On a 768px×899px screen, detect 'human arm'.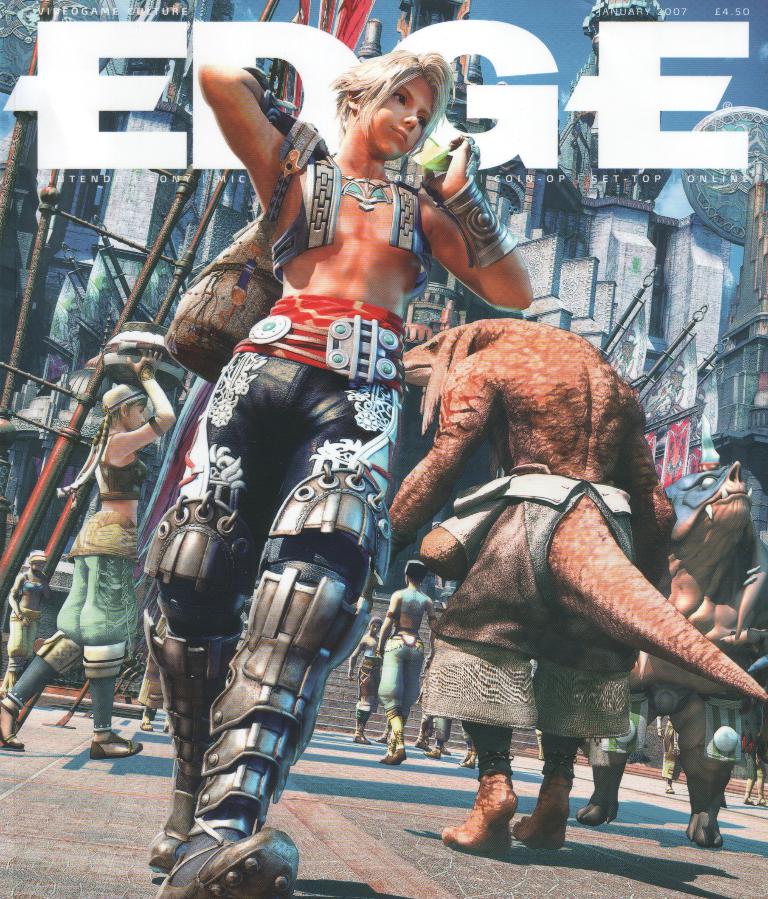
left=416, top=596, right=445, bottom=671.
